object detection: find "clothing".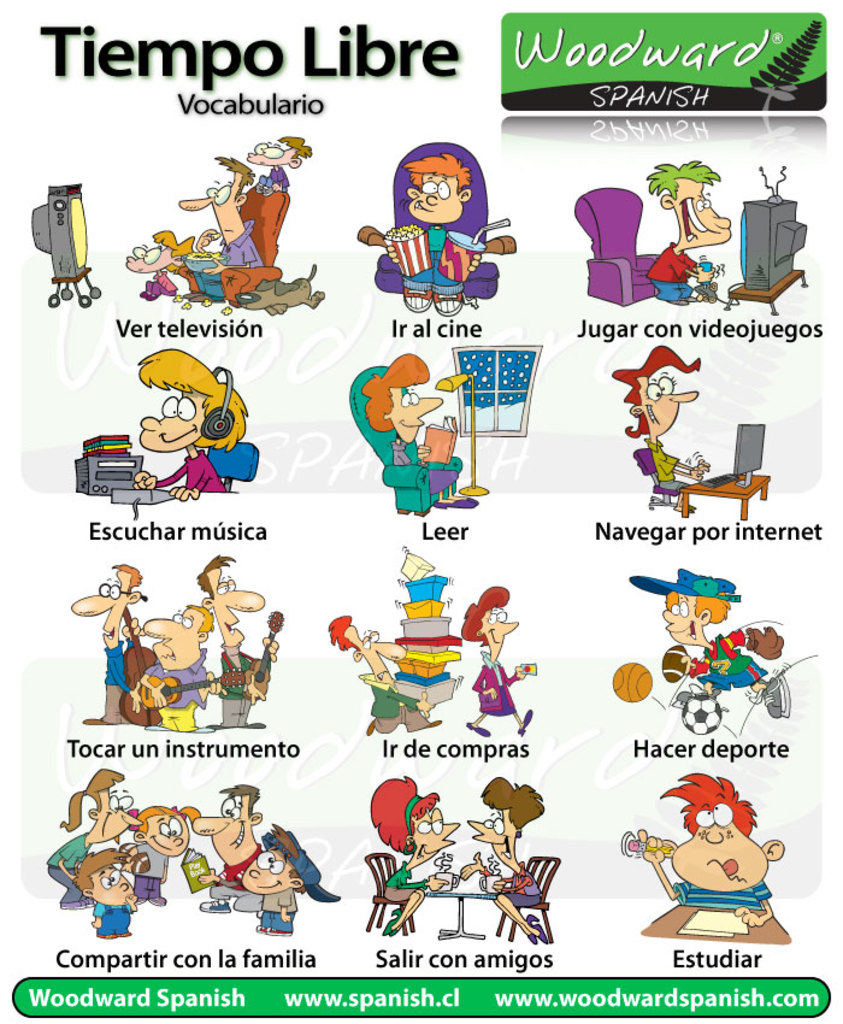
pyautogui.locateOnScreen(193, 220, 264, 271).
